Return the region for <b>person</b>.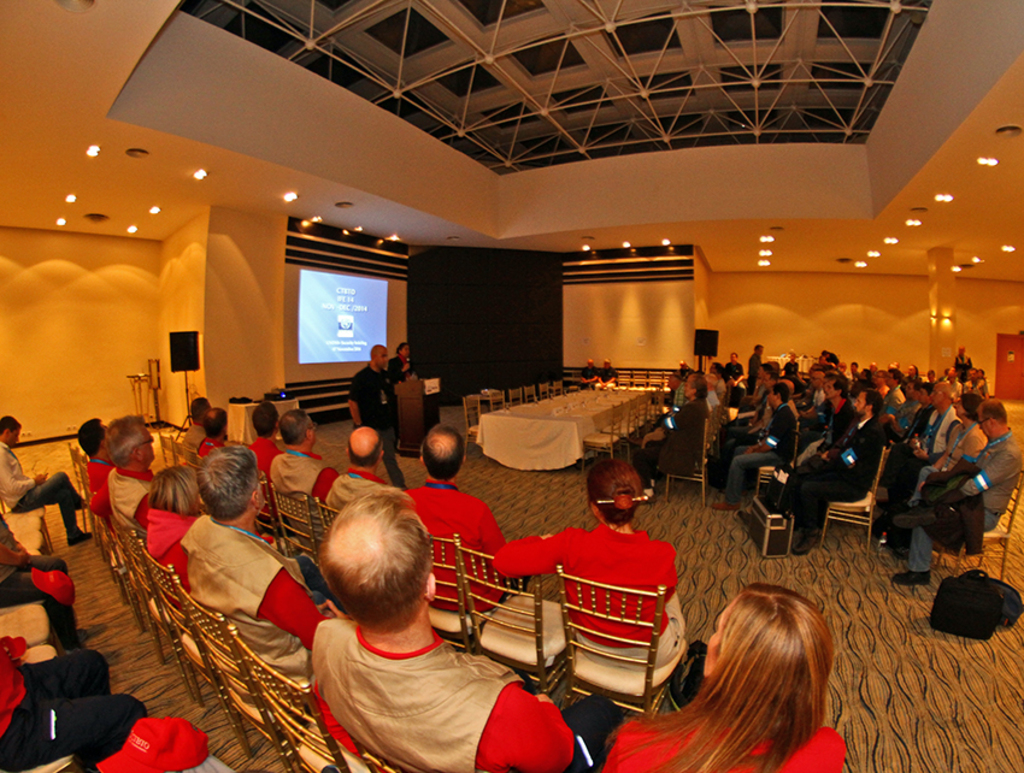
[601, 353, 618, 390].
